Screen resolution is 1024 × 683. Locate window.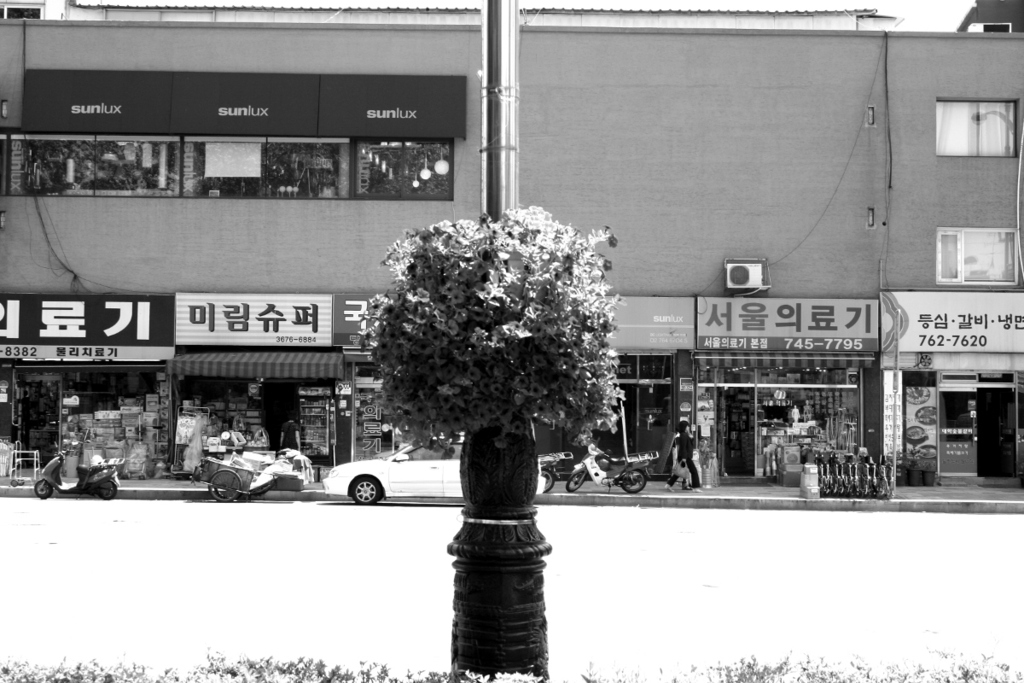
select_region(0, 0, 42, 19).
